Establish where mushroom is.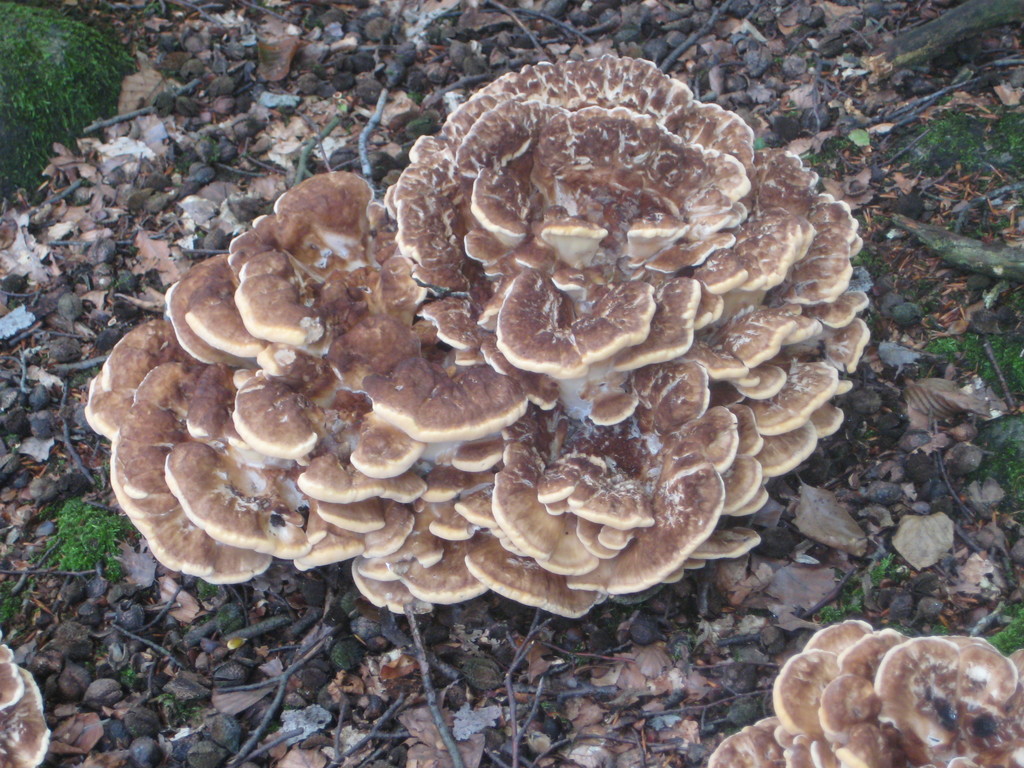
Established at detection(705, 620, 1023, 767).
